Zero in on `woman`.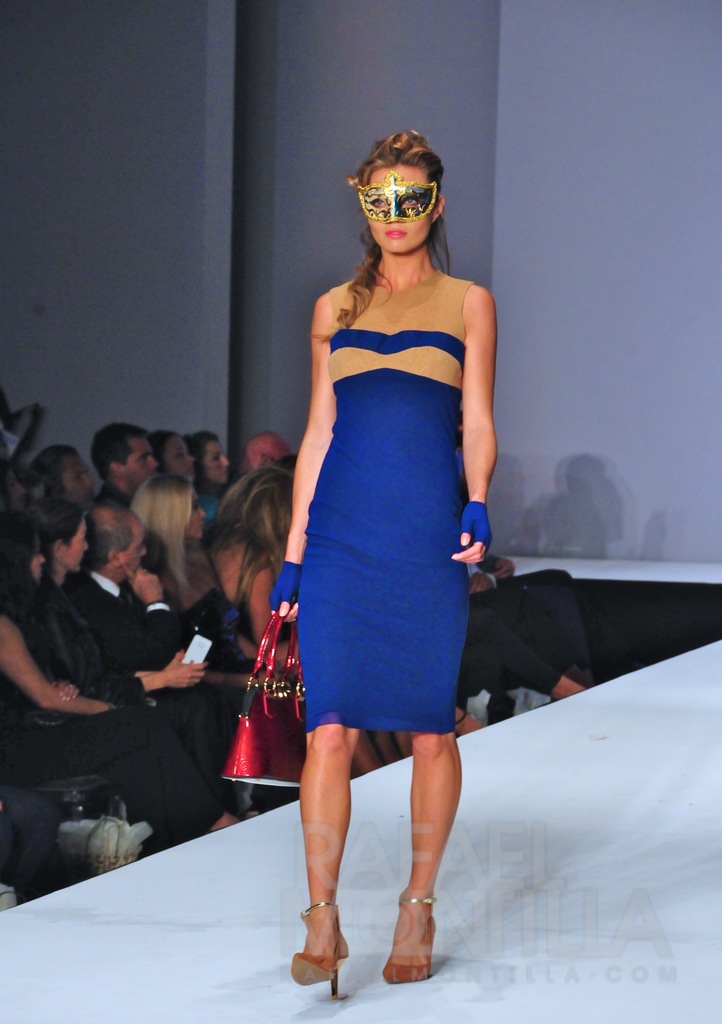
Zeroed in: (x1=142, y1=476, x2=252, y2=683).
